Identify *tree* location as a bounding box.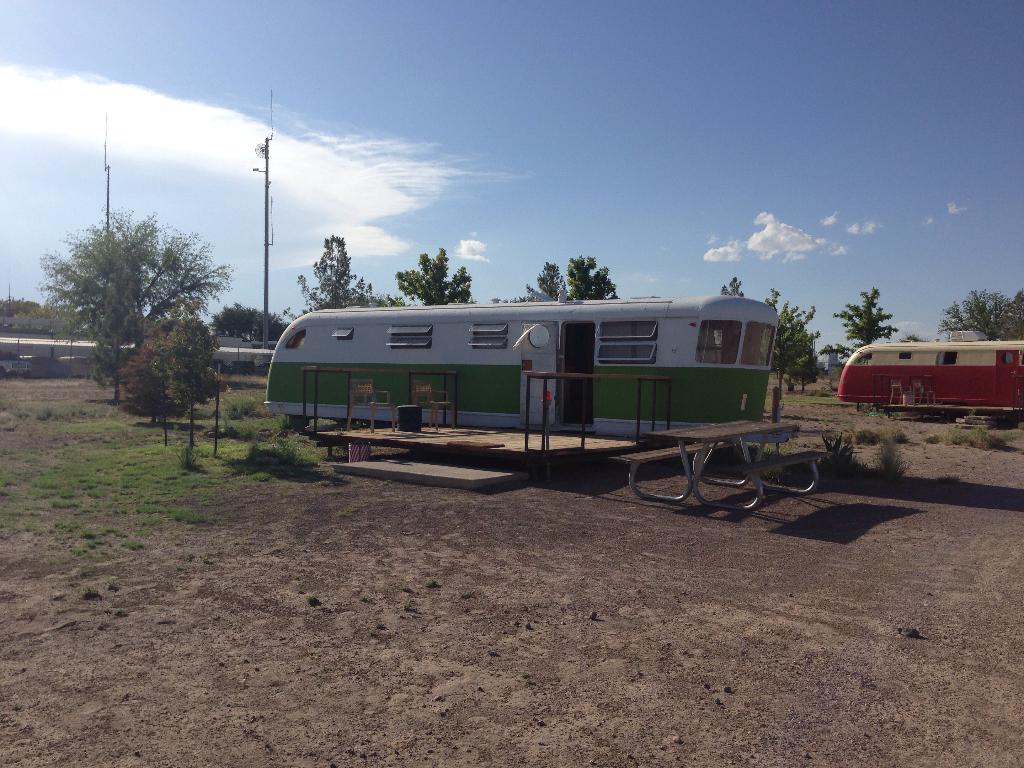
box(210, 305, 296, 346).
